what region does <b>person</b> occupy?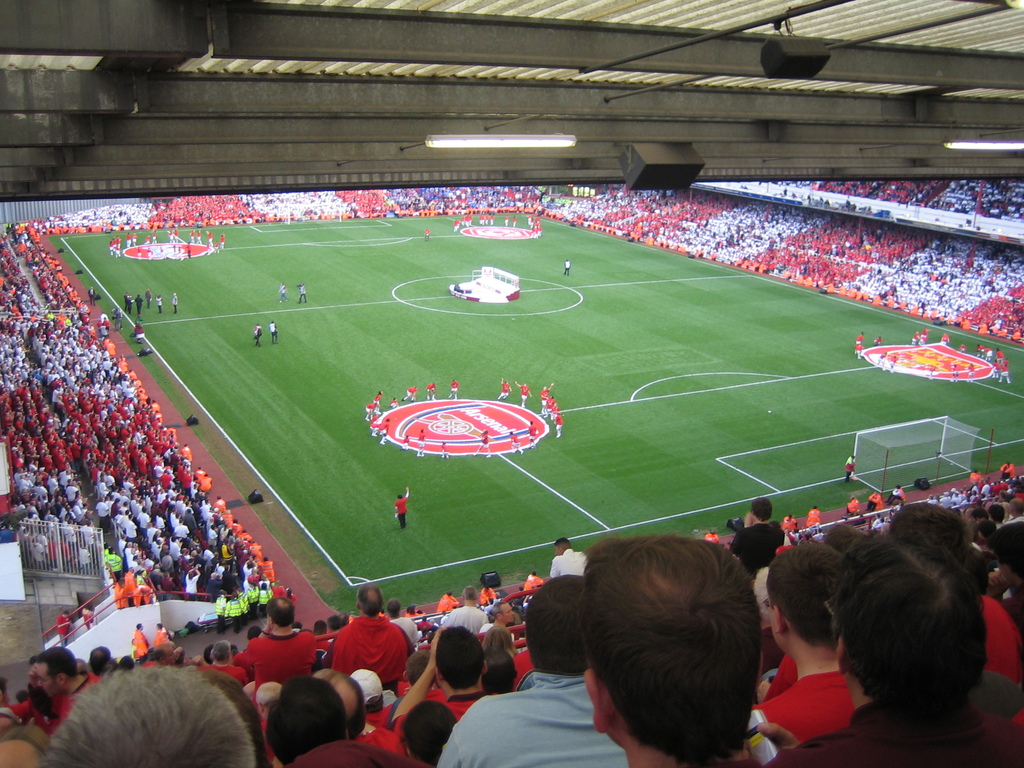
x1=390, y1=625, x2=496, y2=713.
